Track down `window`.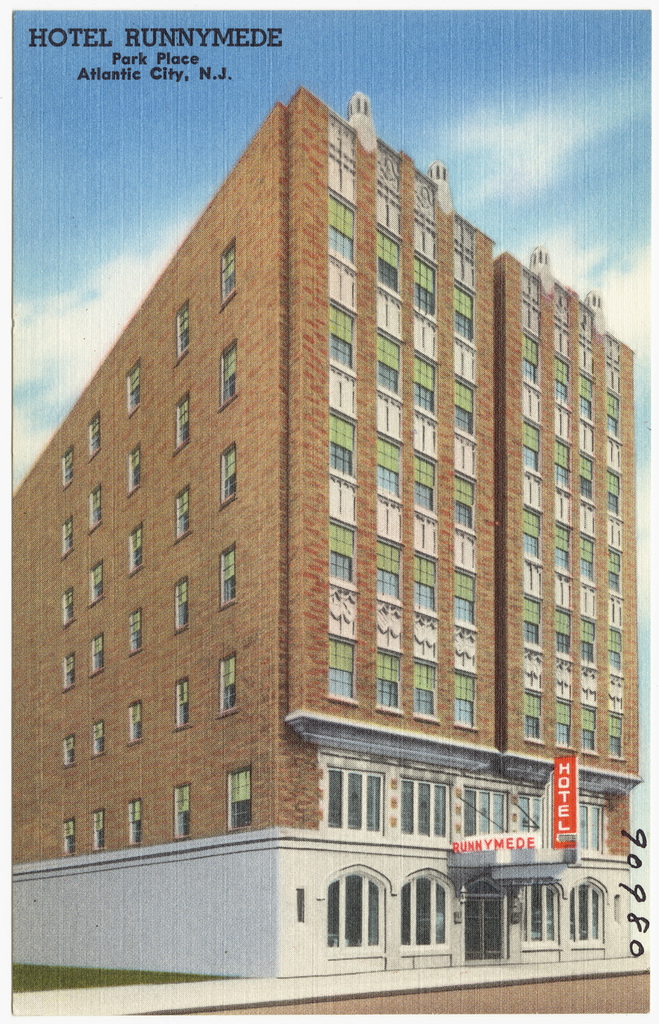
Tracked to [left=130, top=607, right=140, bottom=653].
